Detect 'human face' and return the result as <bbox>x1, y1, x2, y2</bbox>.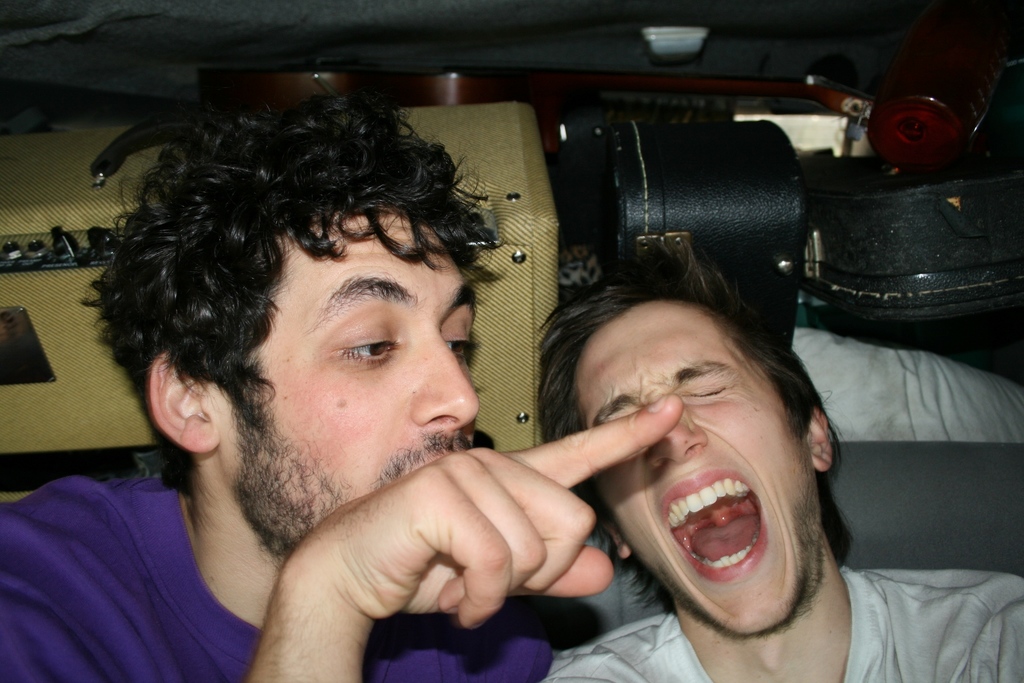
<bbox>576, 300, 818, 629</bbox>.
